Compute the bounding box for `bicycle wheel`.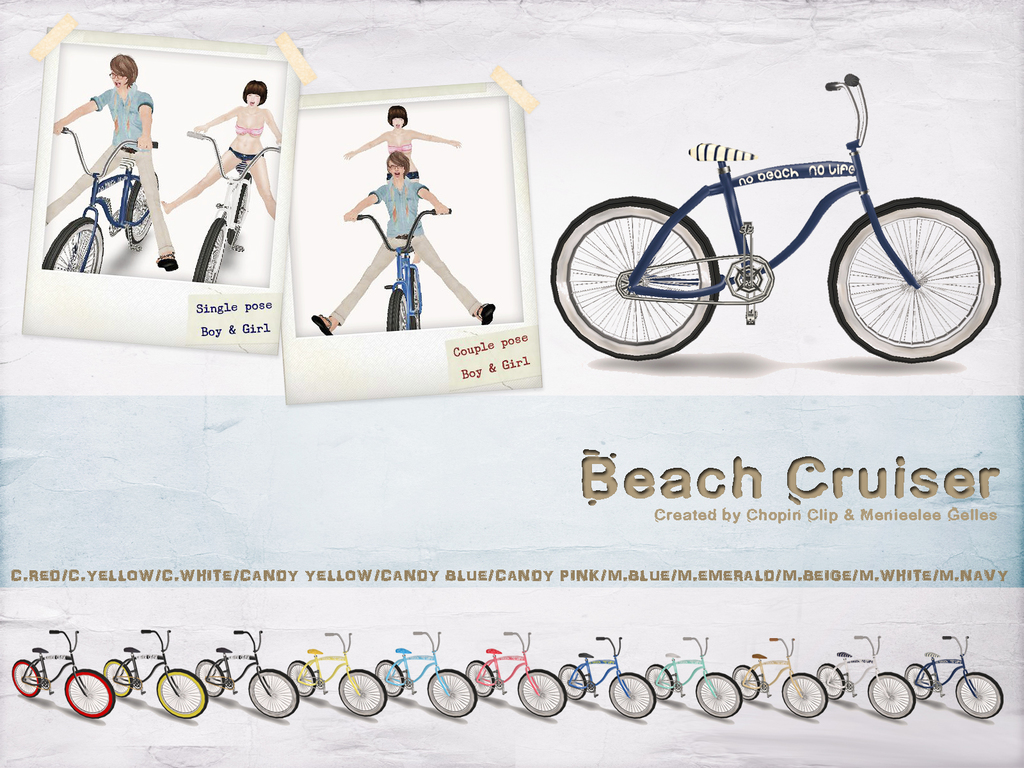
left=156, top=668, right=209, bottom=717.
